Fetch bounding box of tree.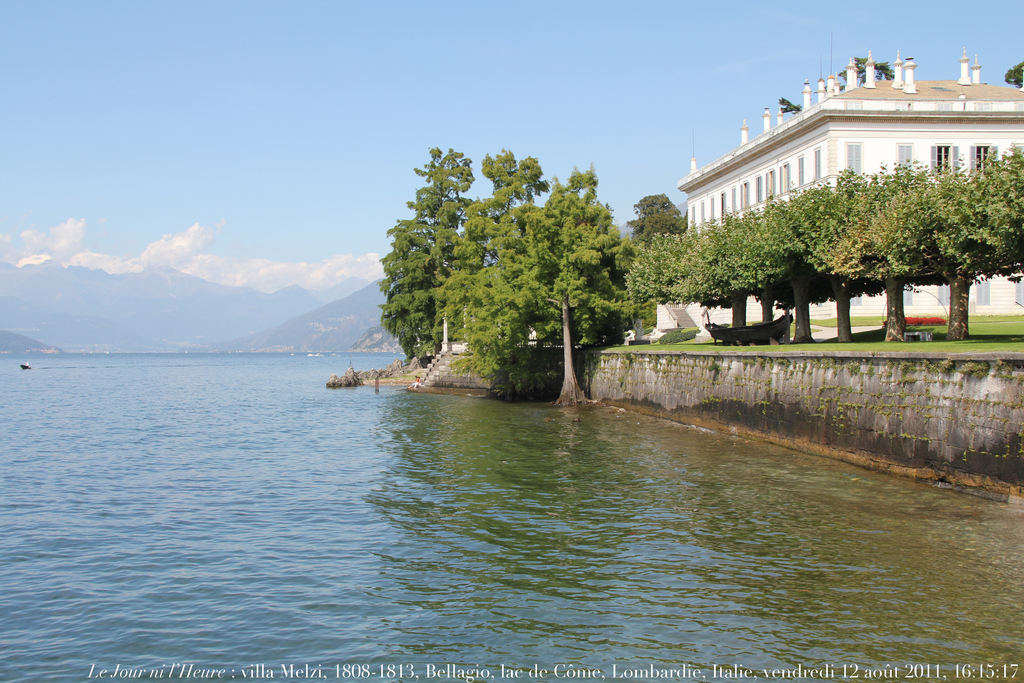
Bbox: {"x1": 1004, "y1": 62, "x2": 1021, "y2": 94}.
